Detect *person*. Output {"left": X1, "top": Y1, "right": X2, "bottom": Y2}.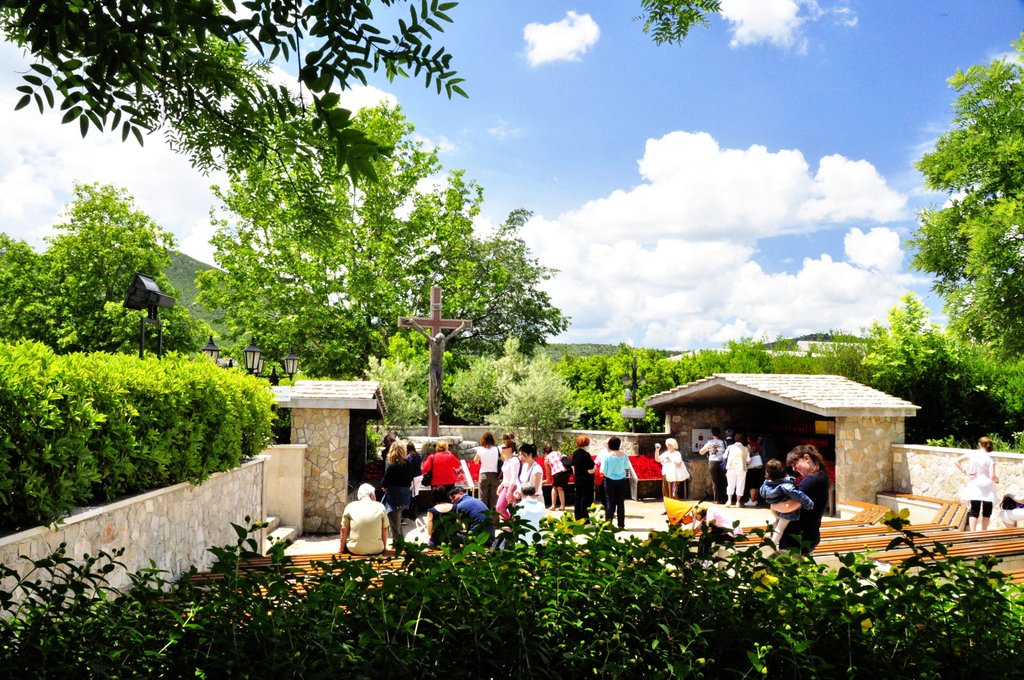
{"left": 755, "top": 458, "right": 815, "bottom": 553}.
